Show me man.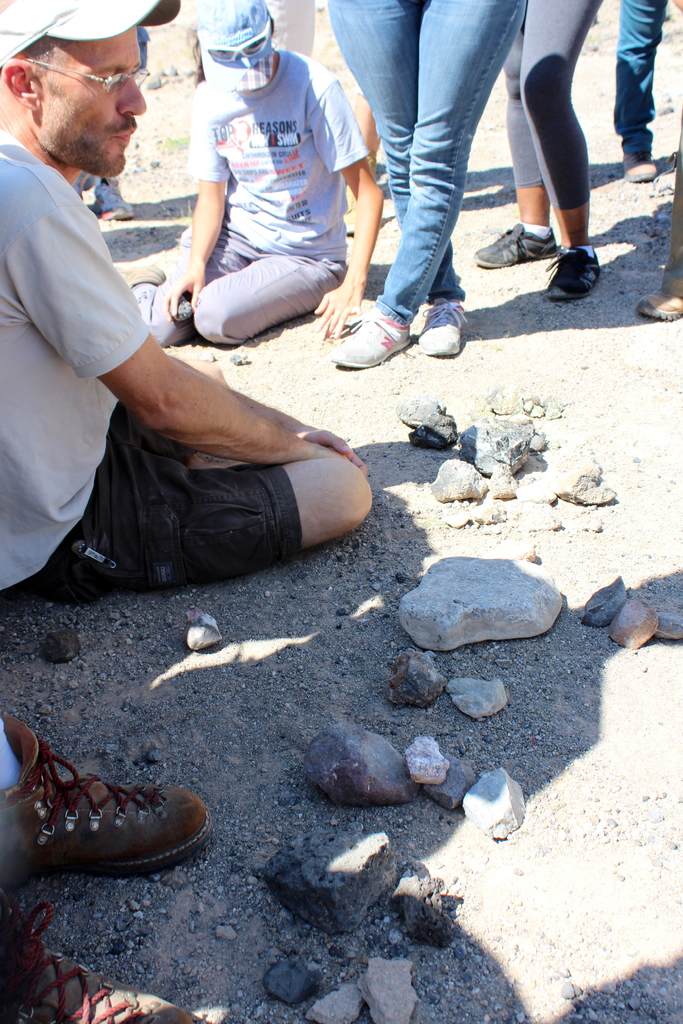
man is here: pyautogui.locateOnScreen(0, 0, 223, 613).
